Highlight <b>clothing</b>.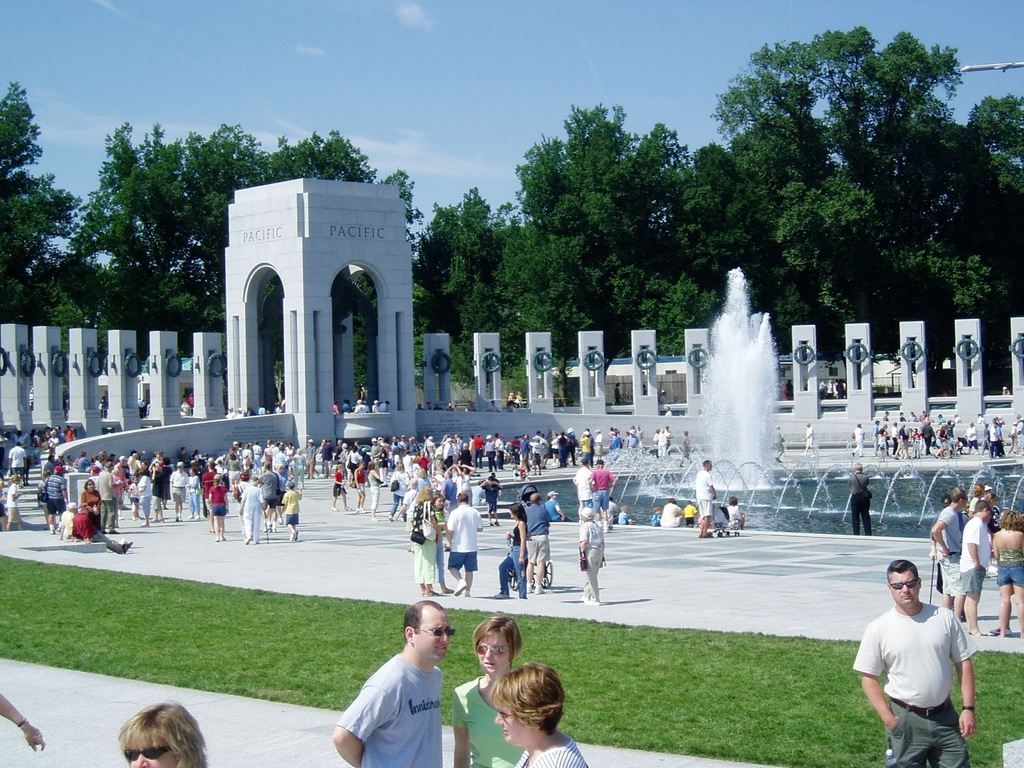
Highlighted region: 277, 473, 288, 485.
